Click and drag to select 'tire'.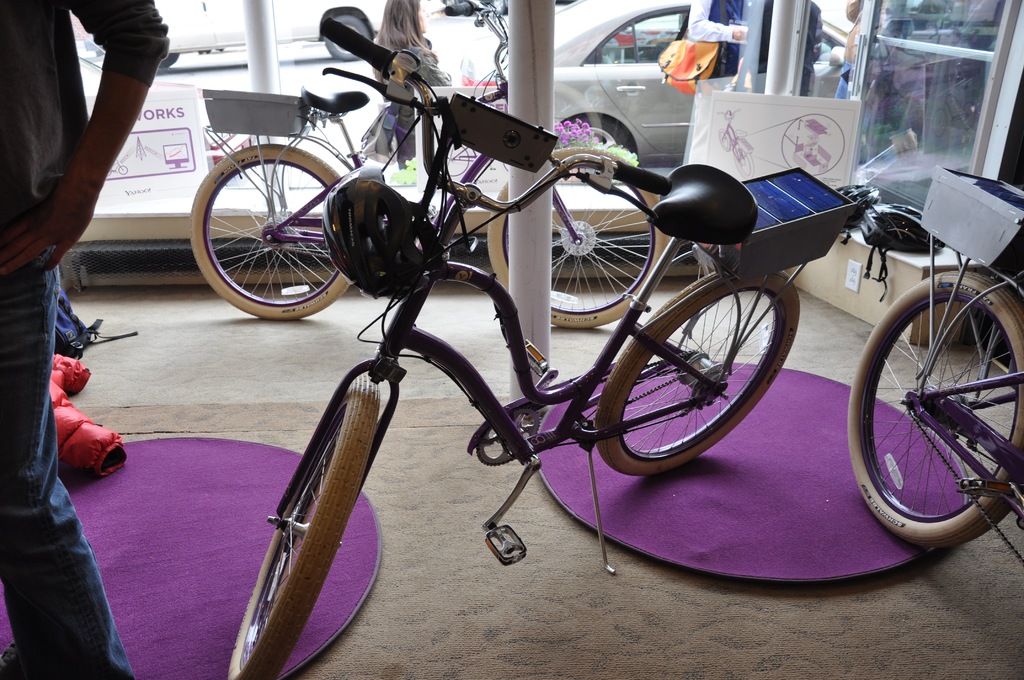
Selection: bbox(864, 271, 1022, 547).
